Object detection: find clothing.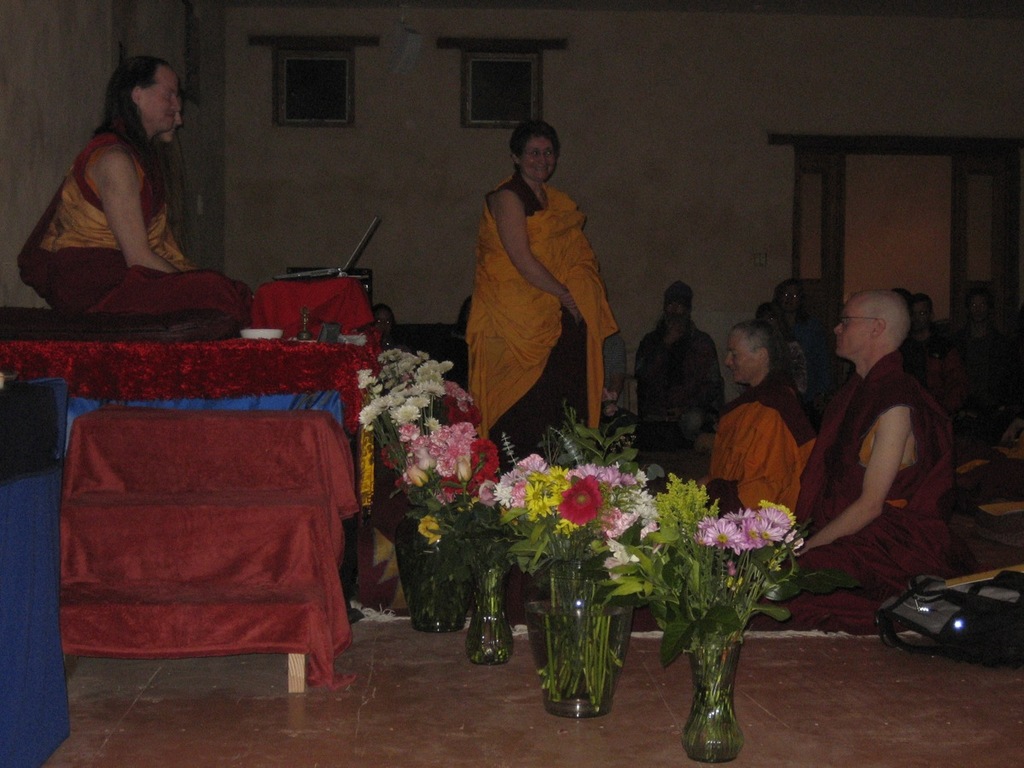
left=701, top=373, right=821, bottom=520.
